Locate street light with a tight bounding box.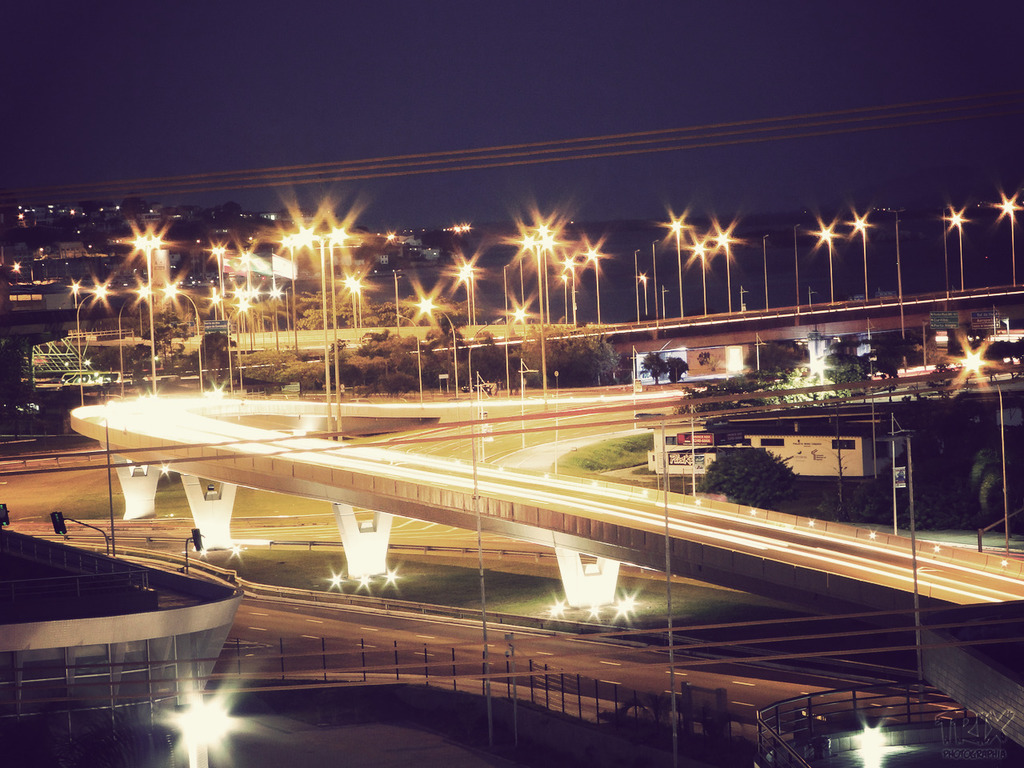
(left=650, top=237, right=660, bottom=326).
